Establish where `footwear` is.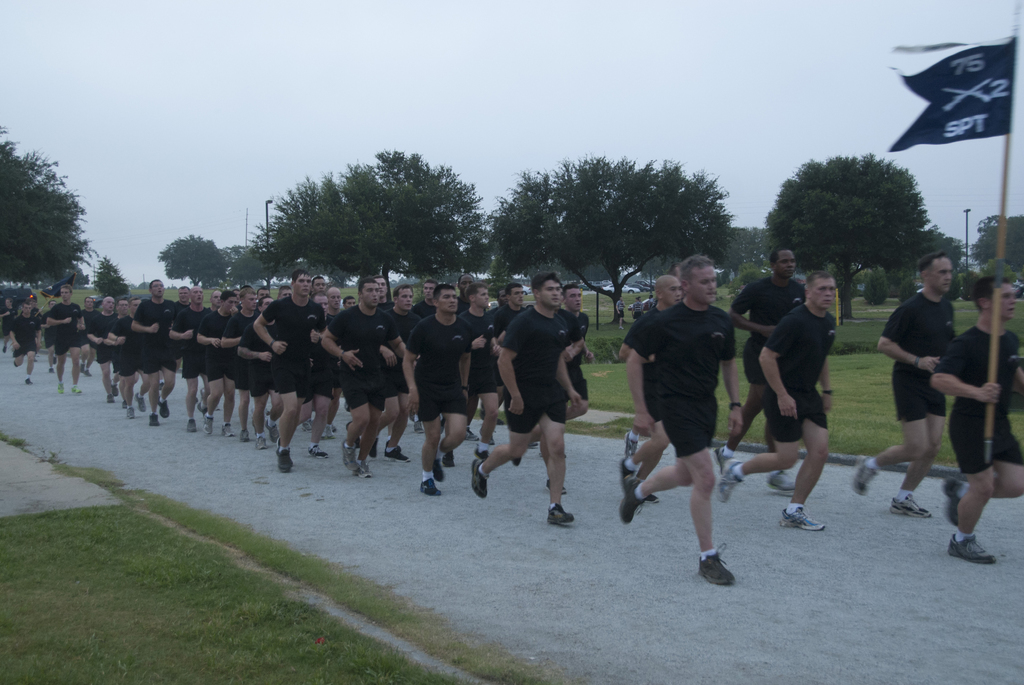
Established at 47/366/54/373.
